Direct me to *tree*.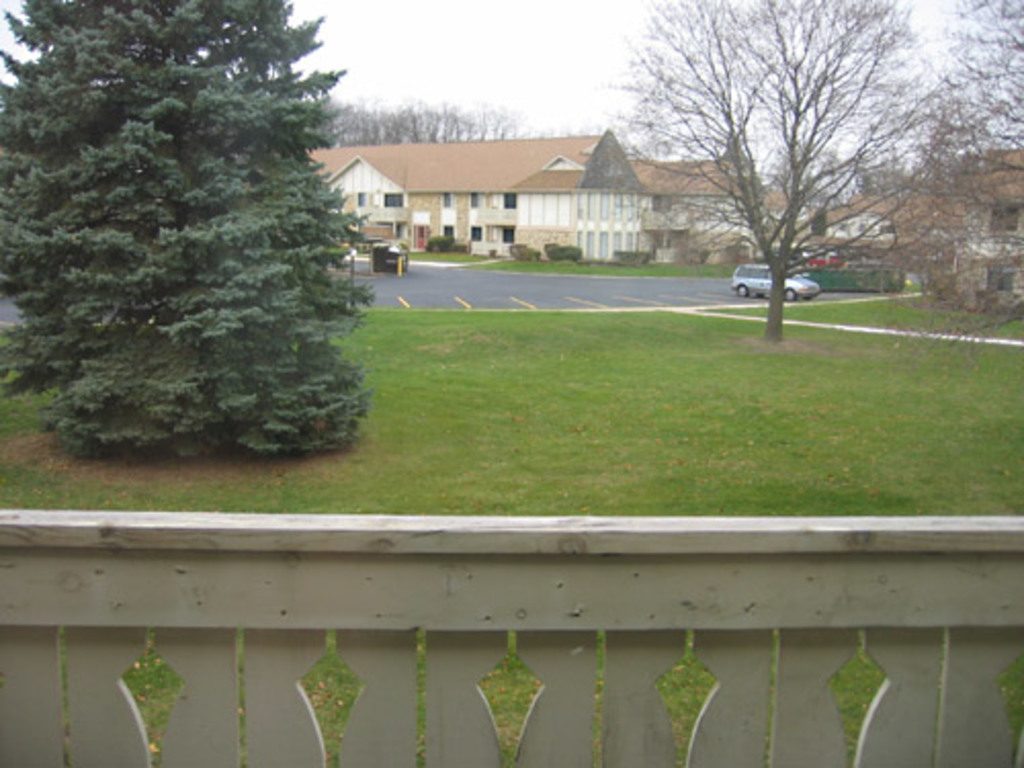
Direction: <box>885,0,1022,338</box>.
